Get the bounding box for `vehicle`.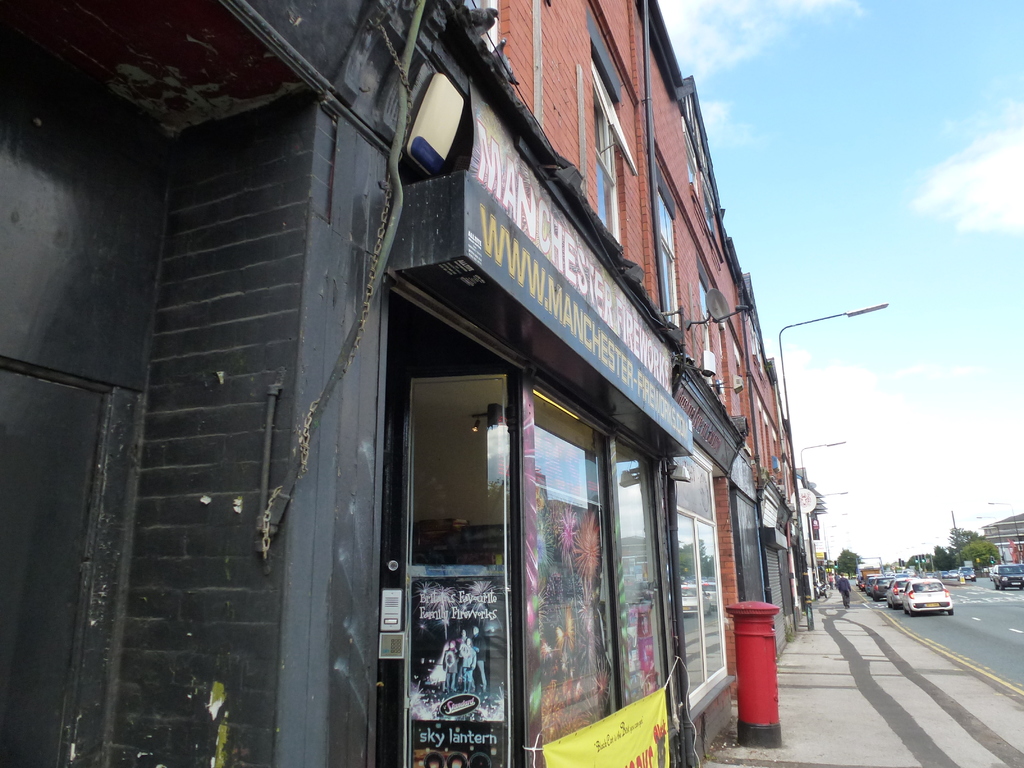
<region>869, 570, 895, 603</region>.
